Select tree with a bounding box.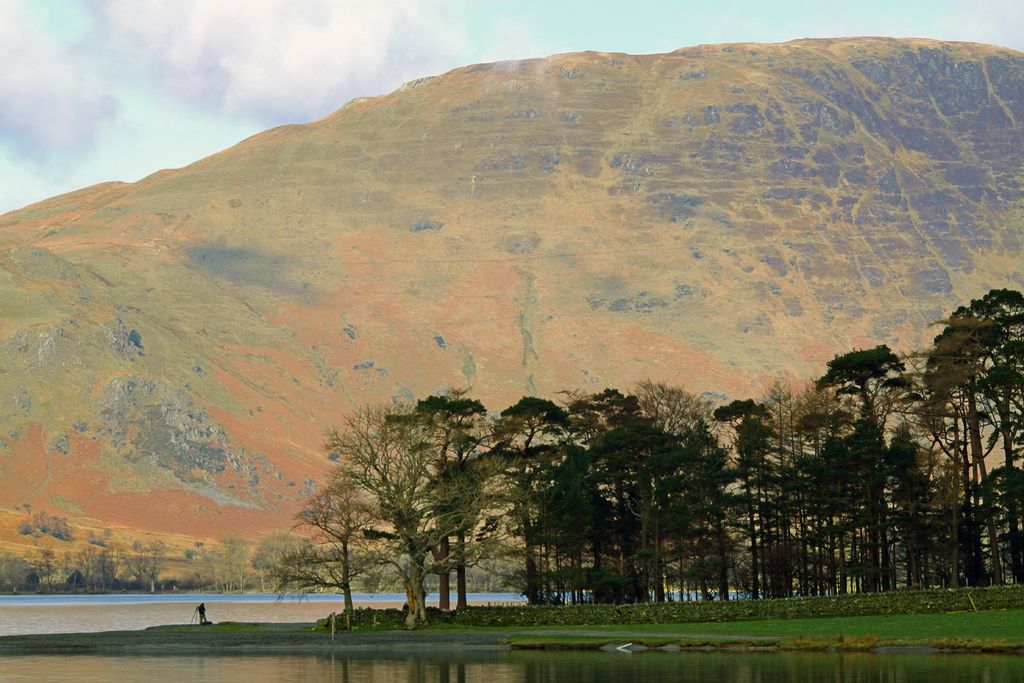
left=886, top=426, right=932, bottom=598.
